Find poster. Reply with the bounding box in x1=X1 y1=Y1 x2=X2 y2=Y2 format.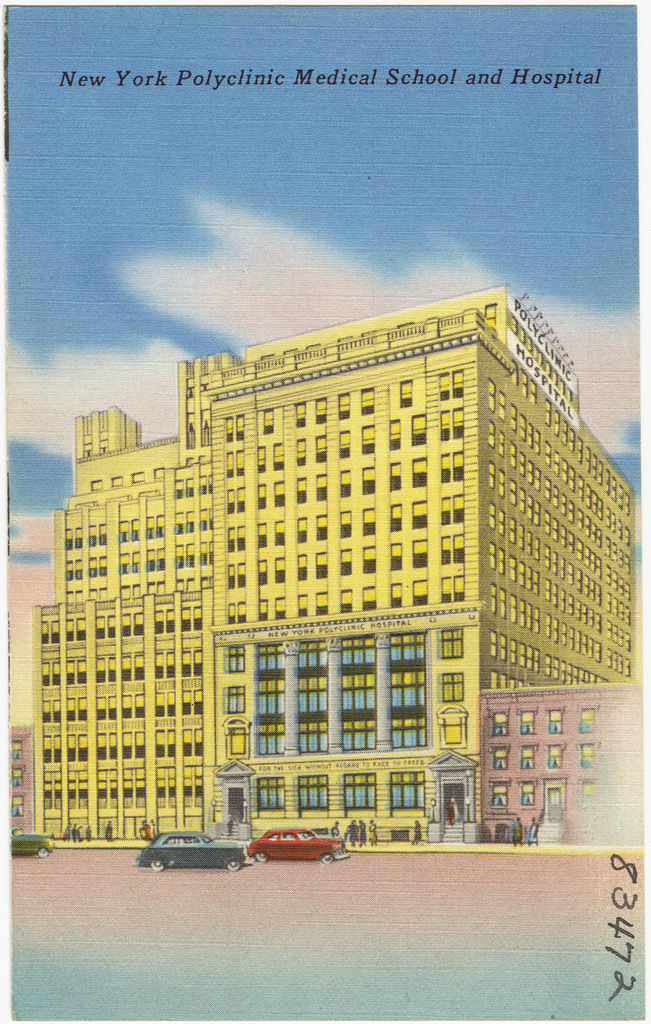
x1=0 y1=3 x2=650 y2=1023.
